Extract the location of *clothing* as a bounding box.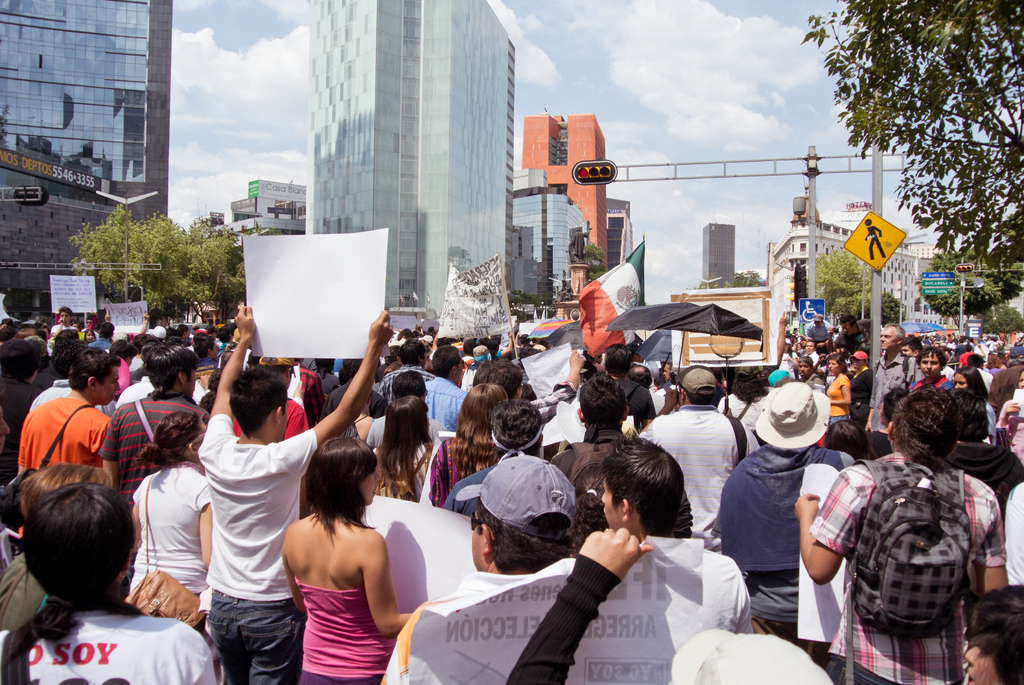
{"left": 184, "top": 386, "right": 307, "bottom": 666}.
